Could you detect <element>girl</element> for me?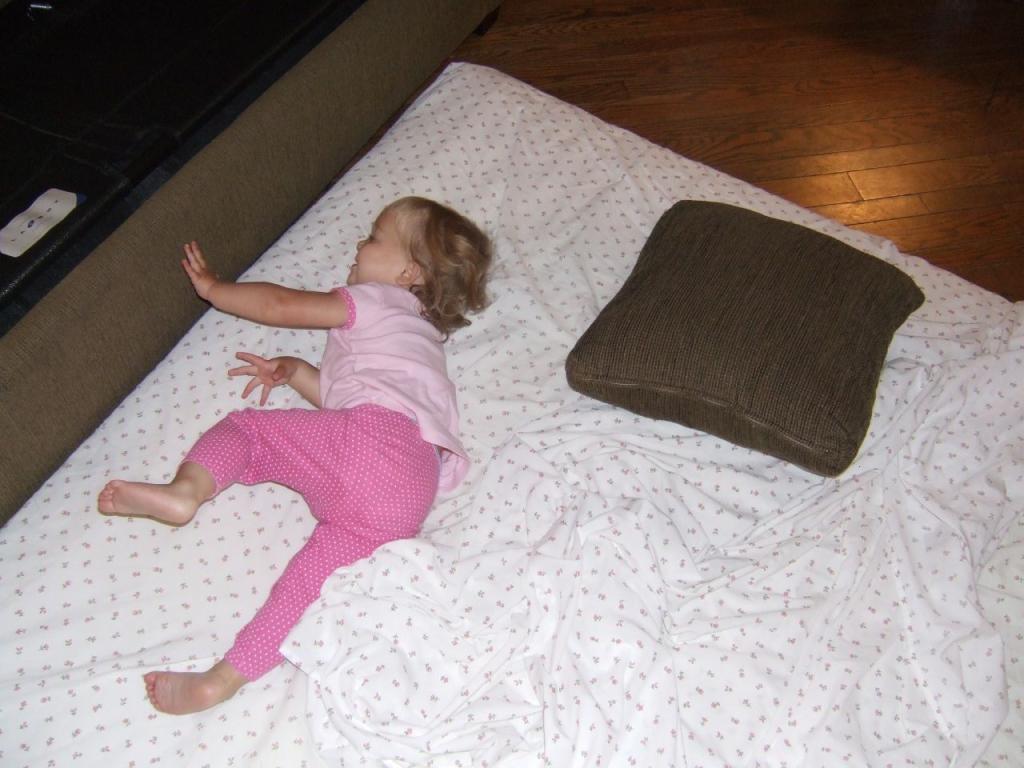
Detection result: x1=97, y1=194, x2=497, y2=716.
